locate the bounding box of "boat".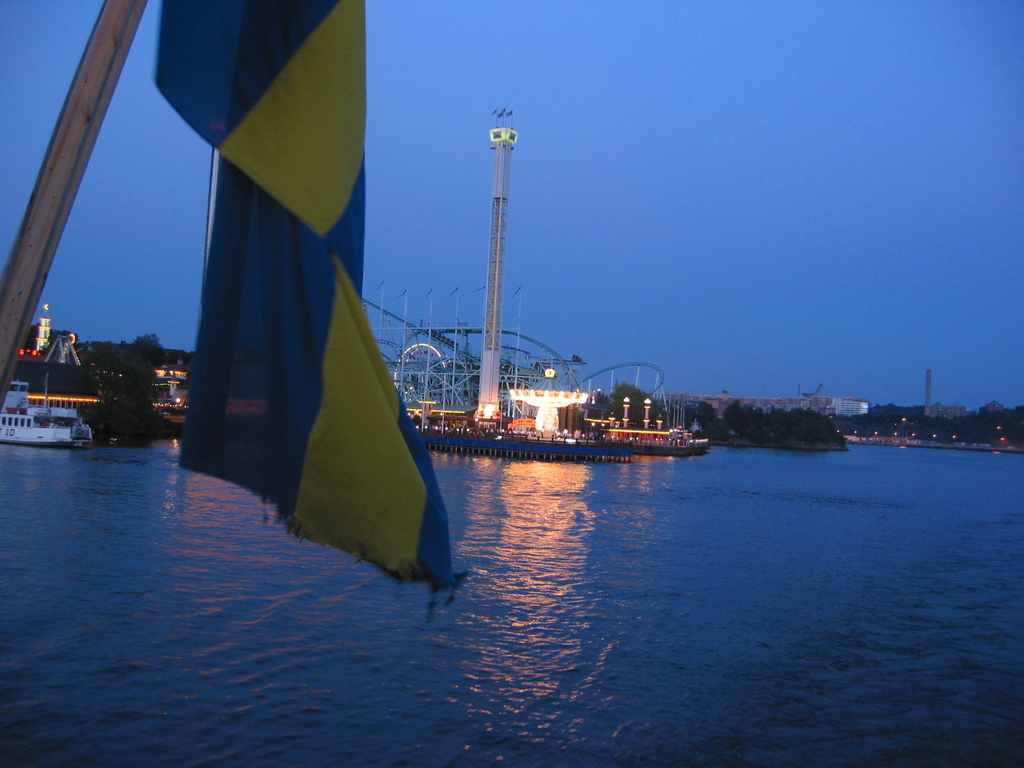
Bounding box: crop(0, 358, 95, 449).
